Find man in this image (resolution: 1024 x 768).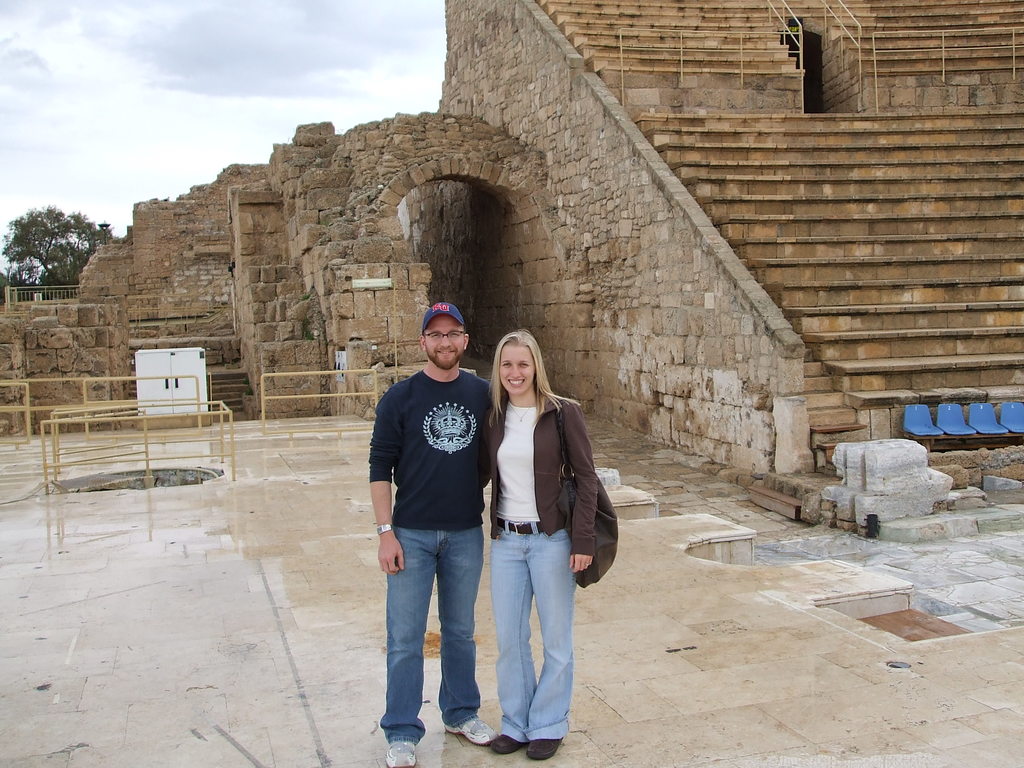
<box>358,319,513,760</box>.
